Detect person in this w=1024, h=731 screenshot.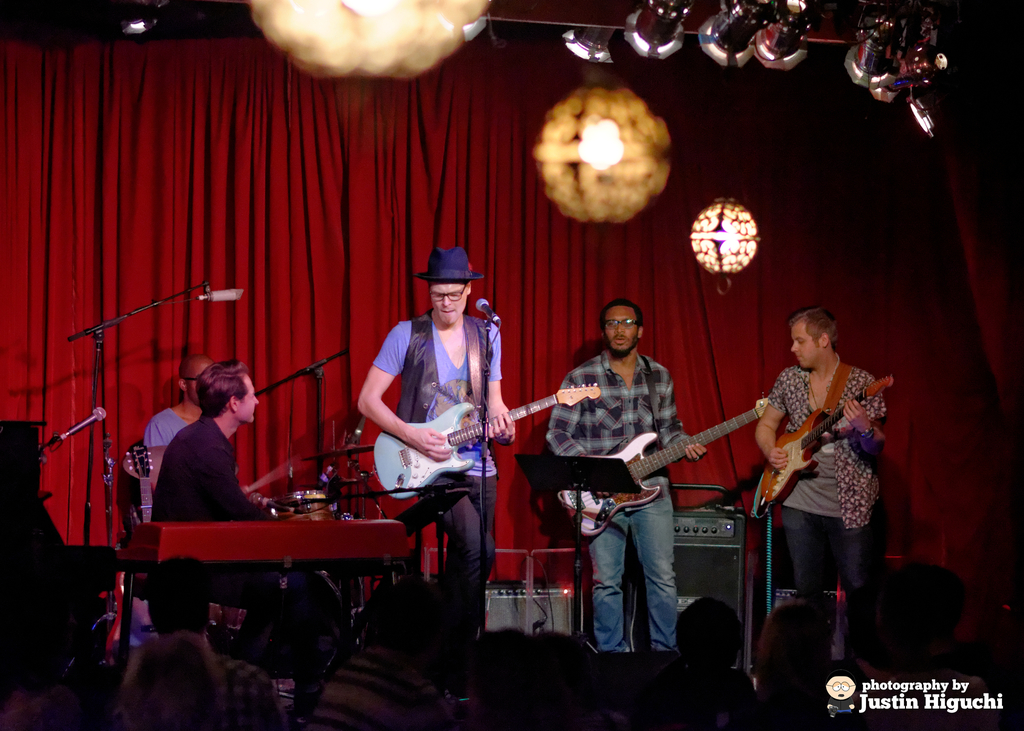
Detection: bbox(148, 357, 341, 668).
